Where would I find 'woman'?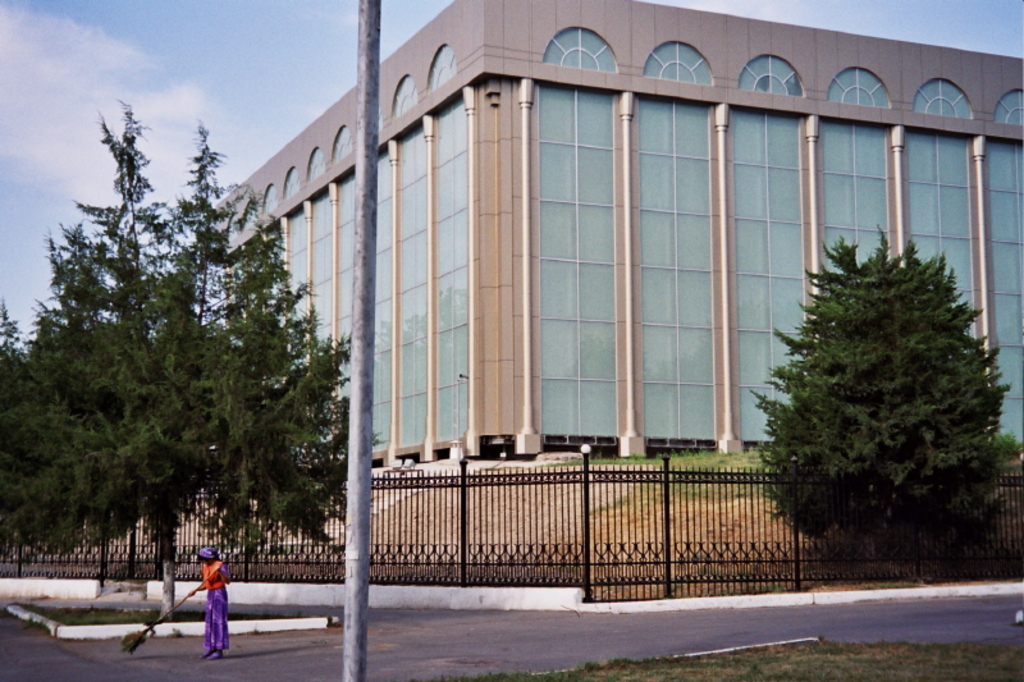
At select_region(196, 554, 229, 664).
